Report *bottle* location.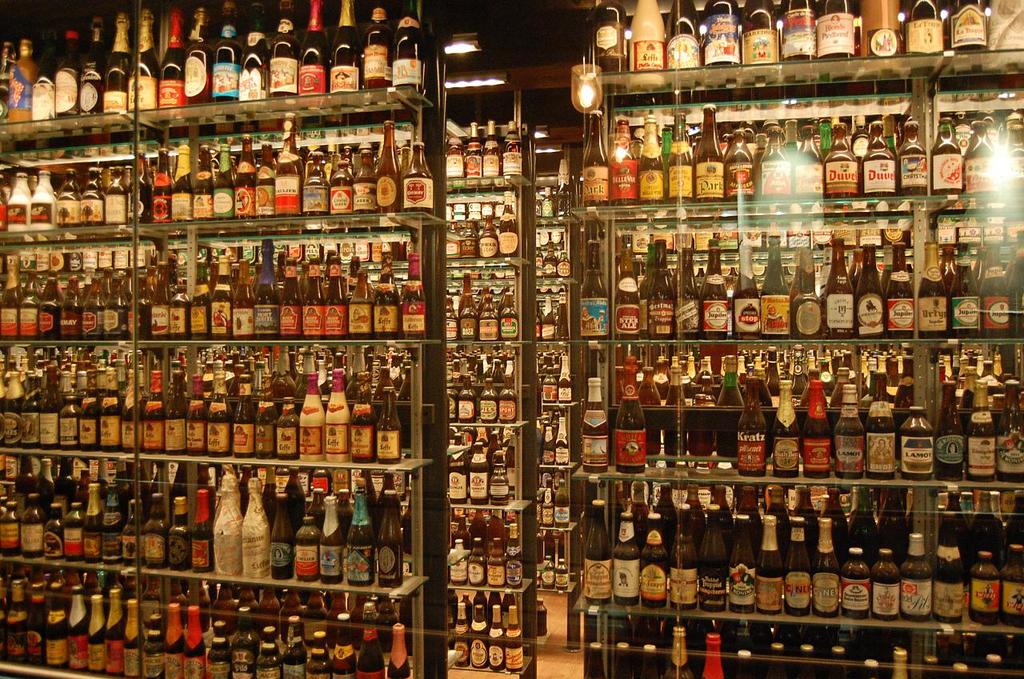
Report: box(638, 117, 651, 208).
